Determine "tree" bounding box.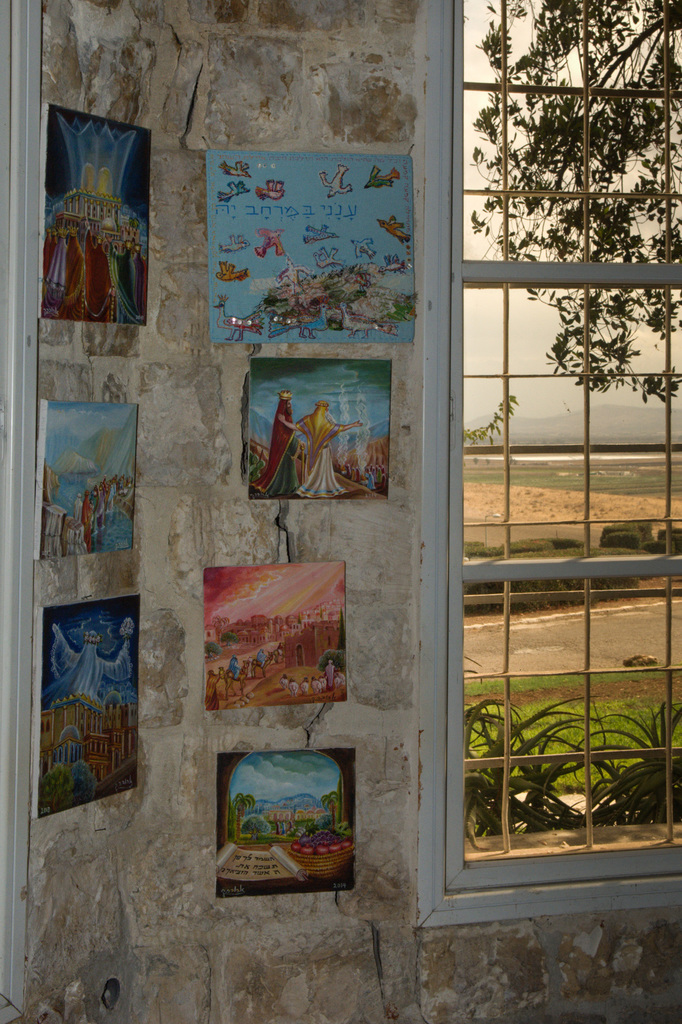
Determined: (x1=319, y1=788, x2=341, y2=835).
